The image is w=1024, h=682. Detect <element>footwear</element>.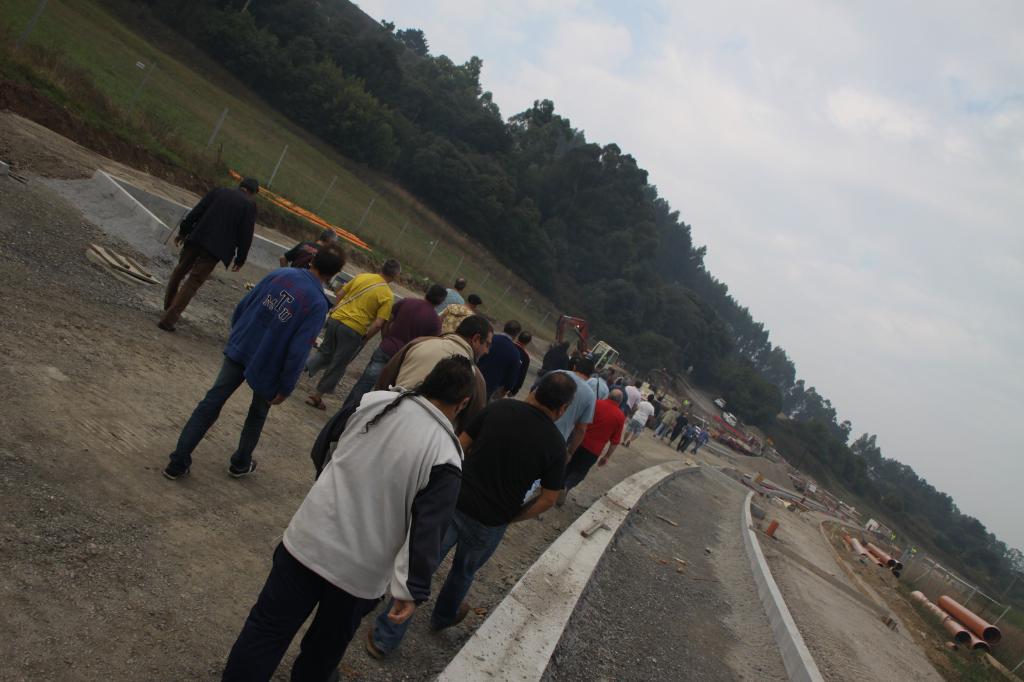
Detection: <bbox>305, 393, 329, 409</bbox>.
